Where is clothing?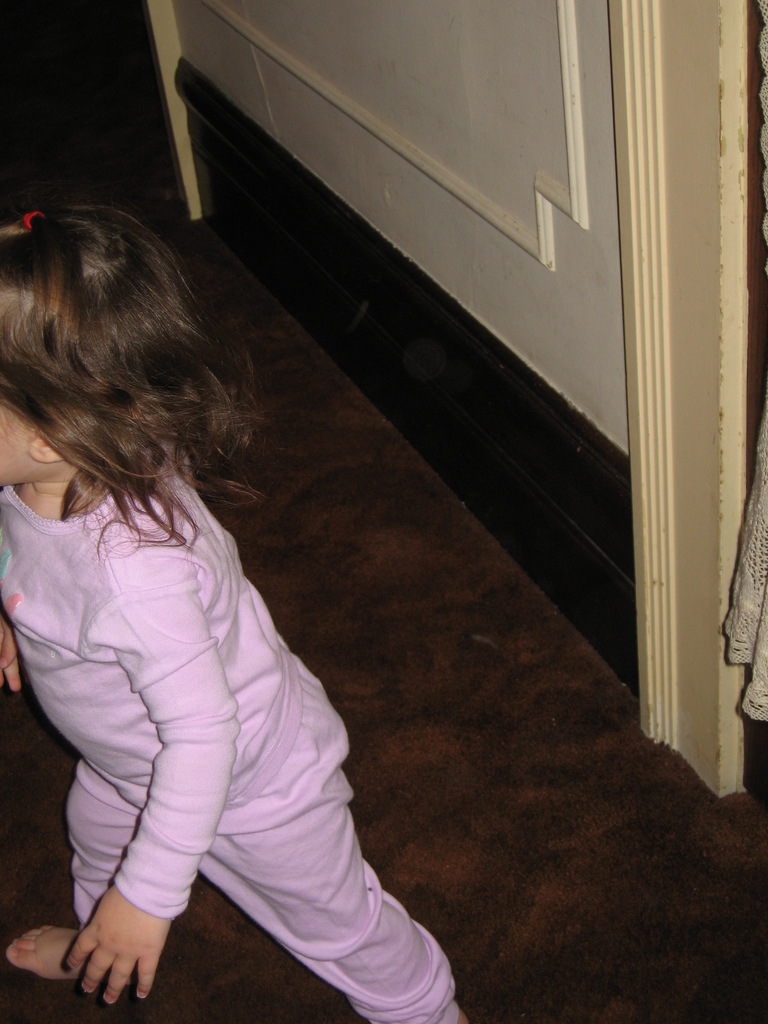
0:406:404:982.
